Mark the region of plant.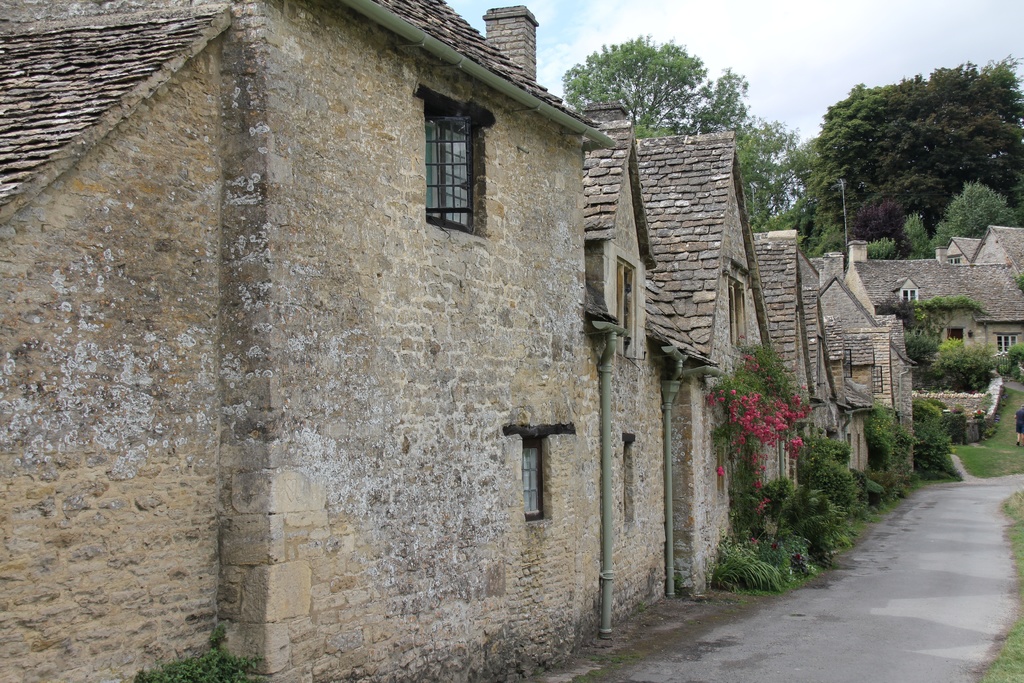
Region: region(860, 461, 891, 509).
